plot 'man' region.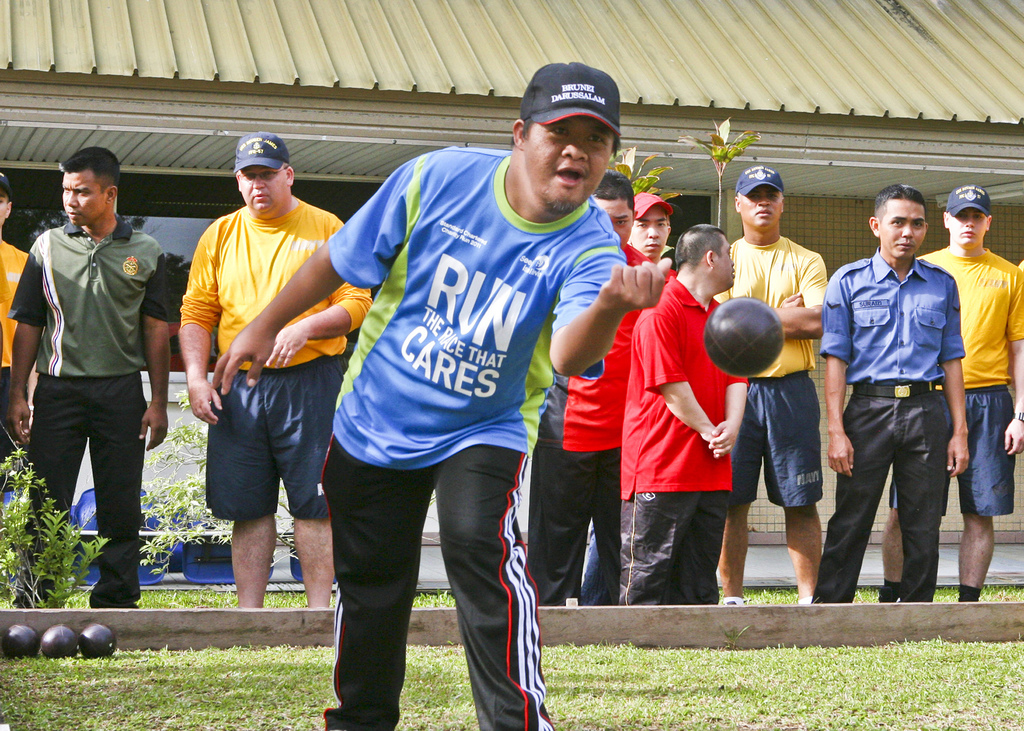
Plotted at bbox(625, 191, 669, 266).
